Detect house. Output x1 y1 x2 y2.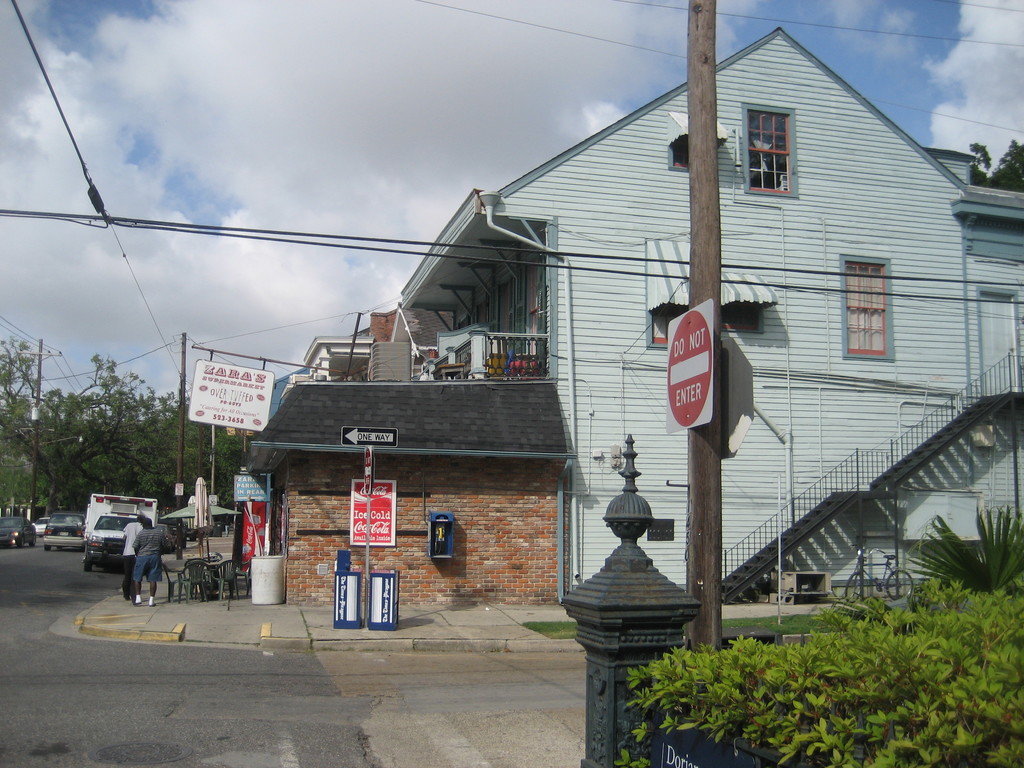
241 15 1023 611.
